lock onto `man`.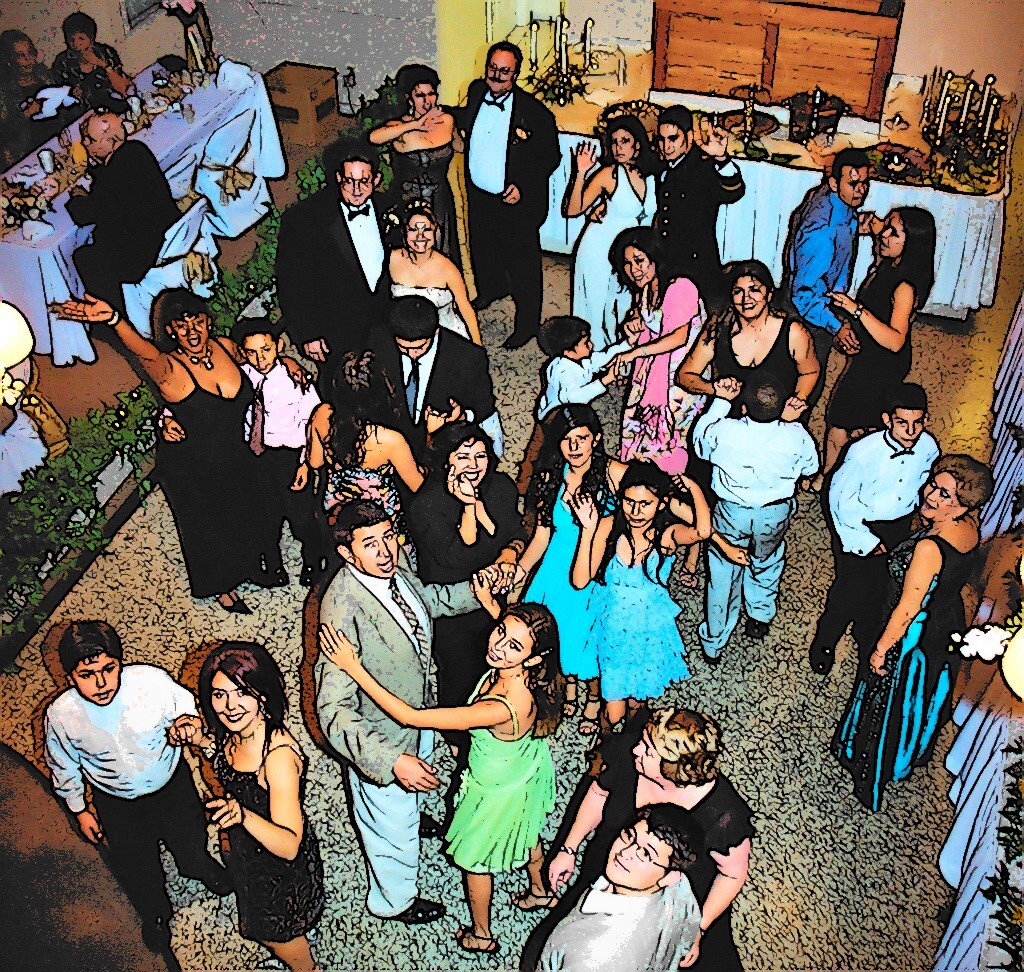
Locked: <region>41, 621, 242, 955</region>.
